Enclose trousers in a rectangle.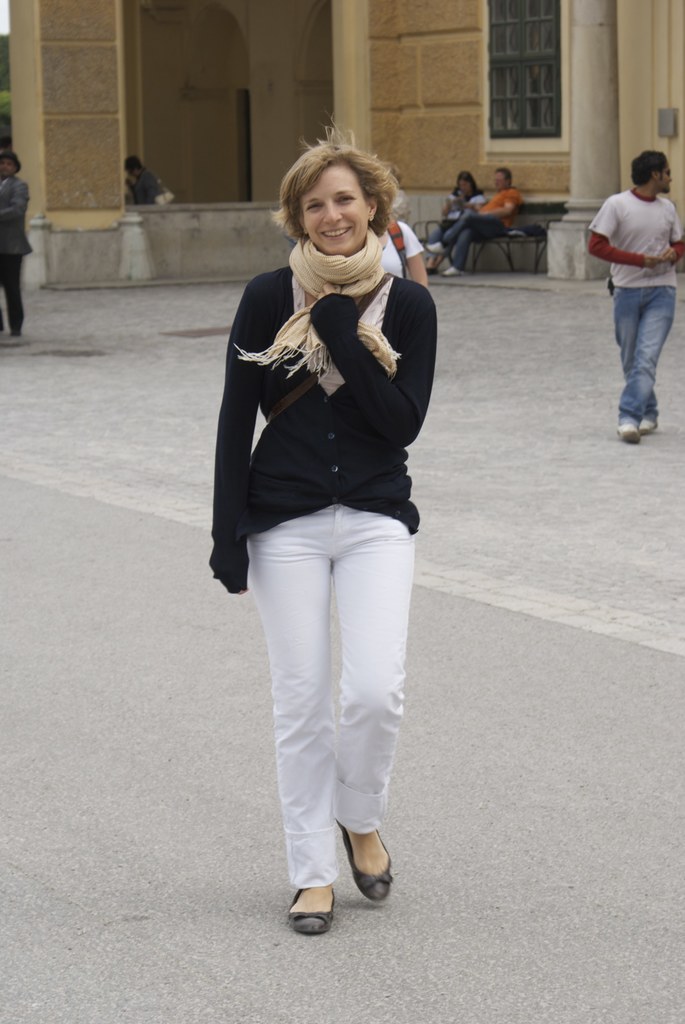
x1=0 y1=255 x2=24 y2=339.
